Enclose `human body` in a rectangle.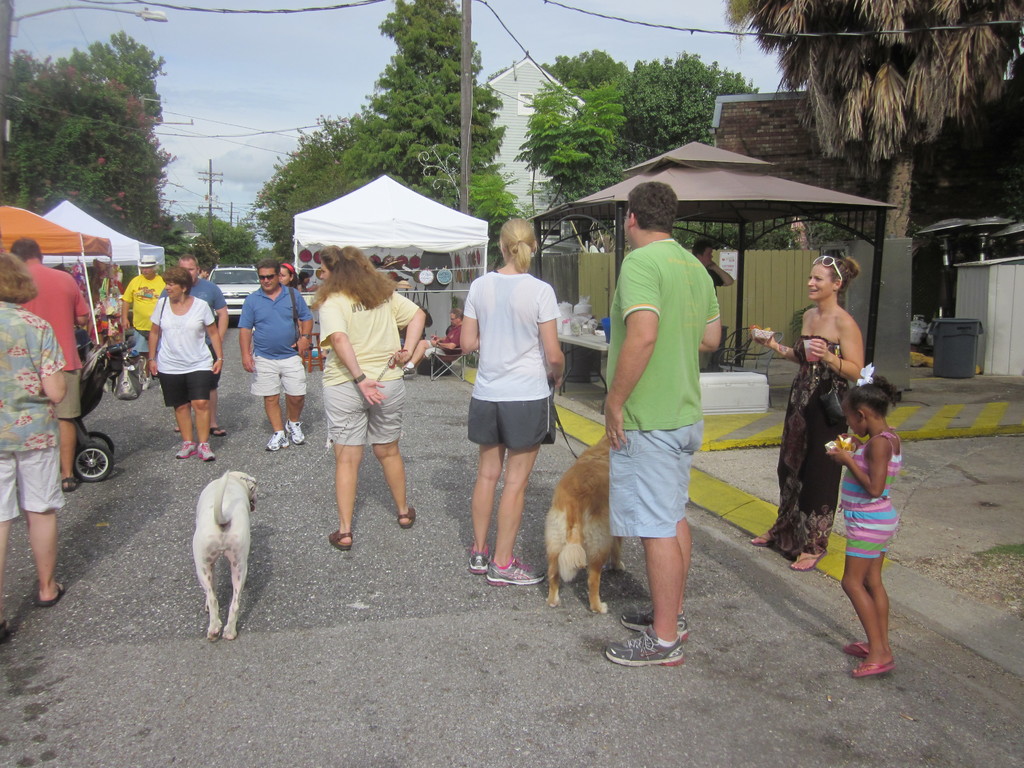
box(234, 260, 311, 451).
